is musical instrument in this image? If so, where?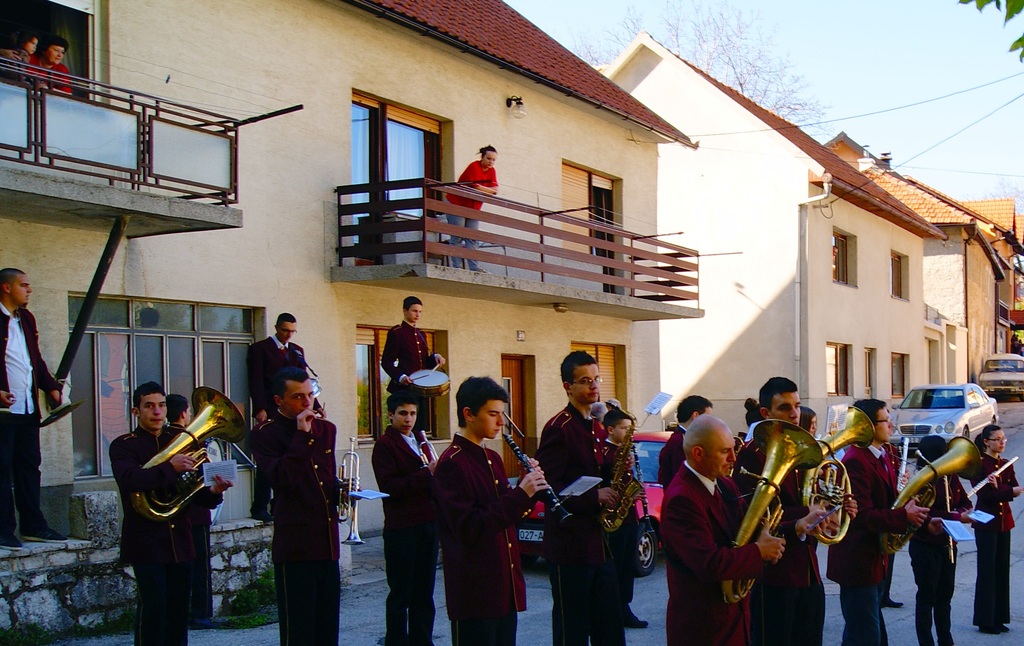
Yes, at rect(890, 426, 915, 494).
